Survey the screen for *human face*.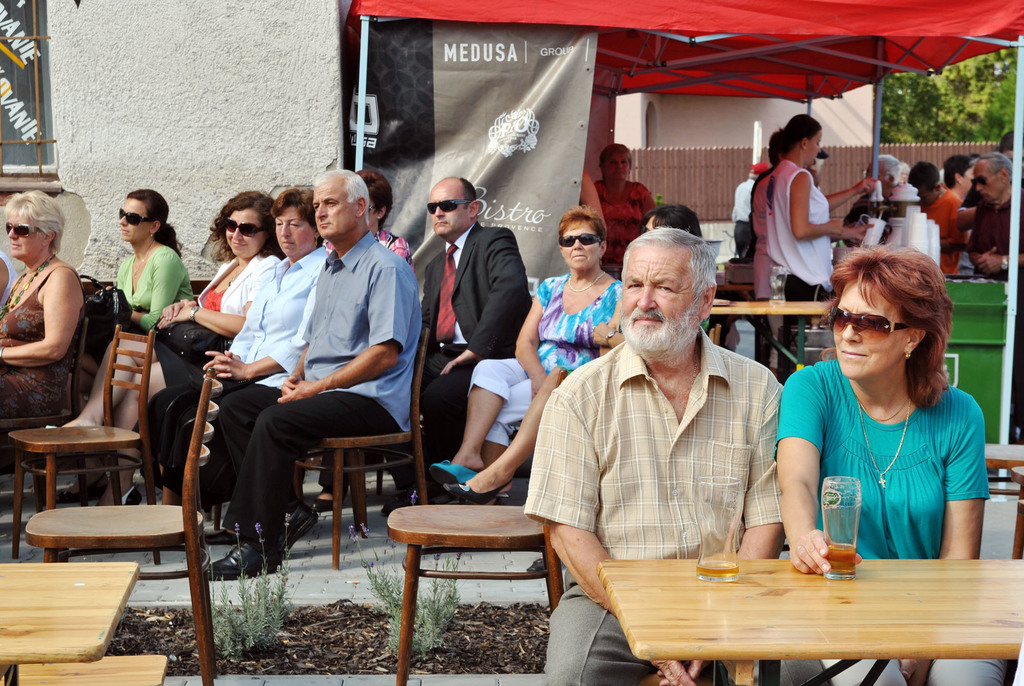
Survey found: <bbox>608, 155, 626, 177</bbox>.
